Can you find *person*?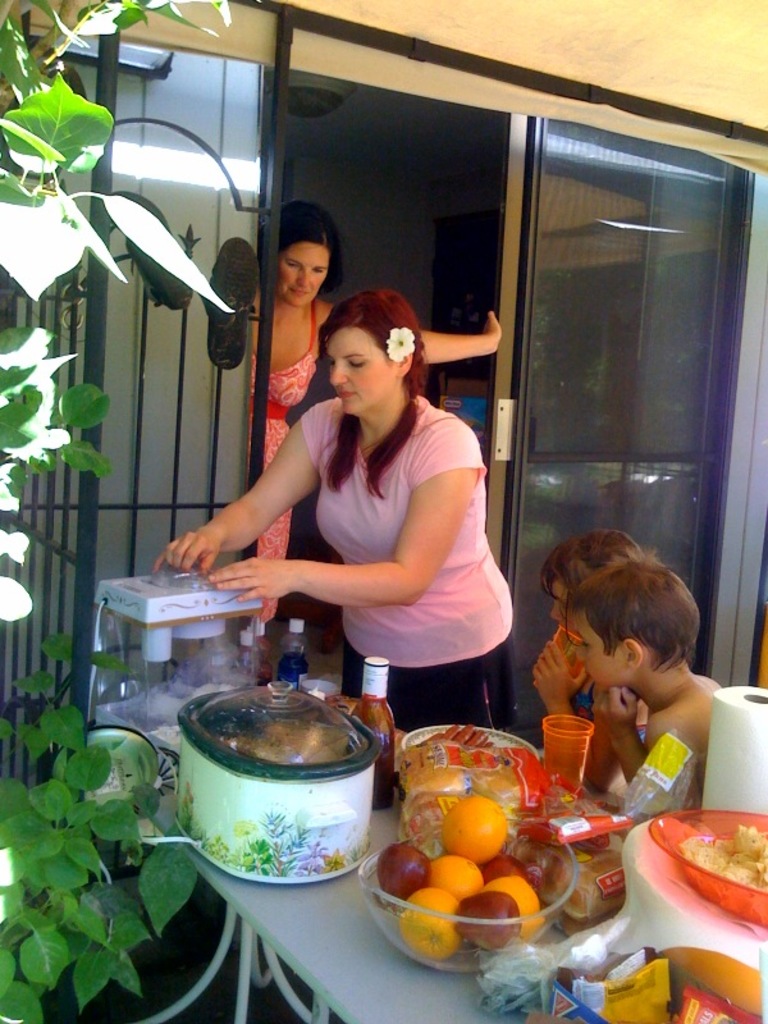
Yes, bounding box: [left=239, top=198, right=506, bottom=682].
